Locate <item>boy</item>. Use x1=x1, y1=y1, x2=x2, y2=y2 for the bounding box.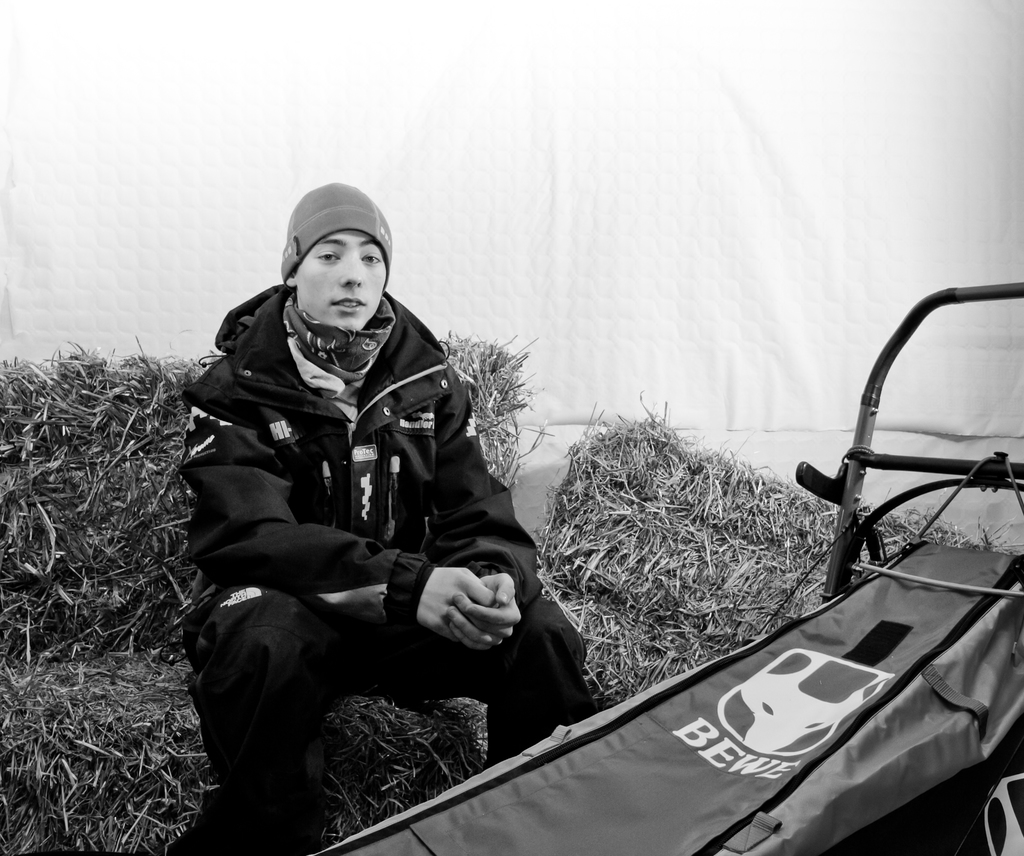
x1=184, y1=182, x2=595, y2=855.
